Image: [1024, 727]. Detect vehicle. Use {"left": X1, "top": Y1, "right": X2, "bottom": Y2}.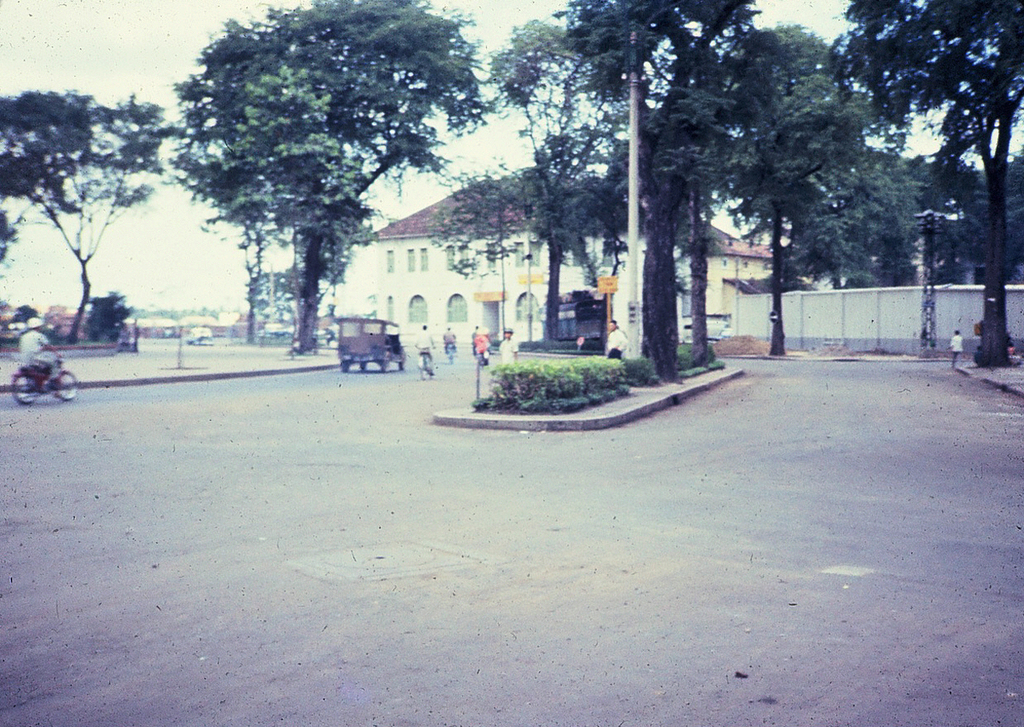
{"left": 186, "top": 326, "right": 211, "bottom": 343}.
